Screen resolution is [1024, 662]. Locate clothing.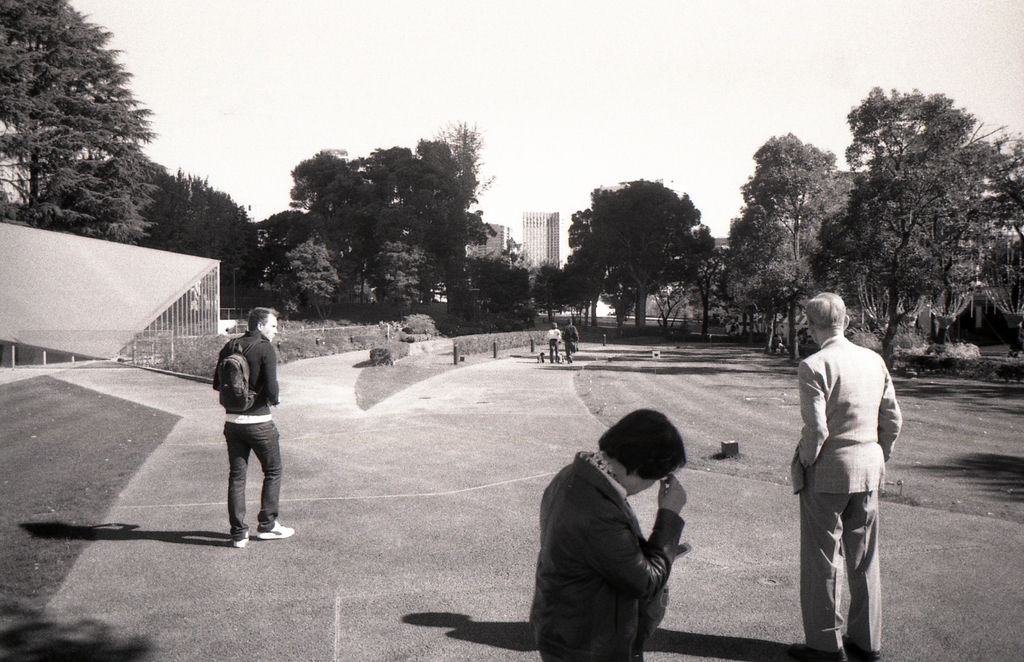
{"x1": 547, "y1": 328, "x2": 561, "y2": 362}.
